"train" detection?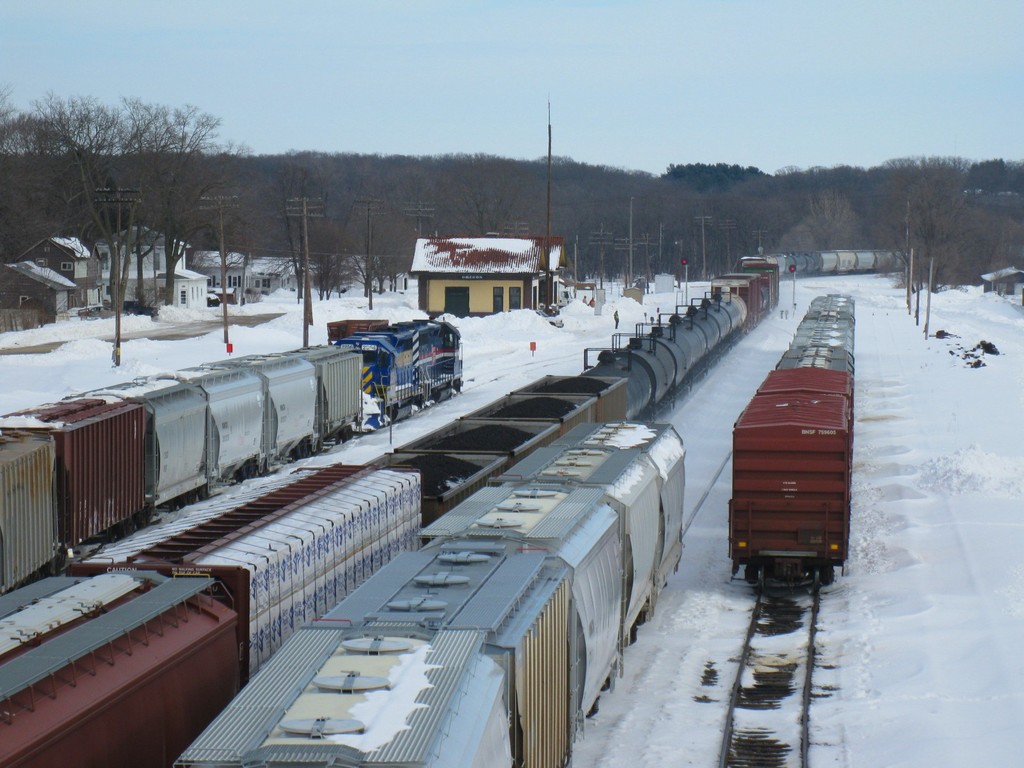
box(727, 289, 861, 597)
